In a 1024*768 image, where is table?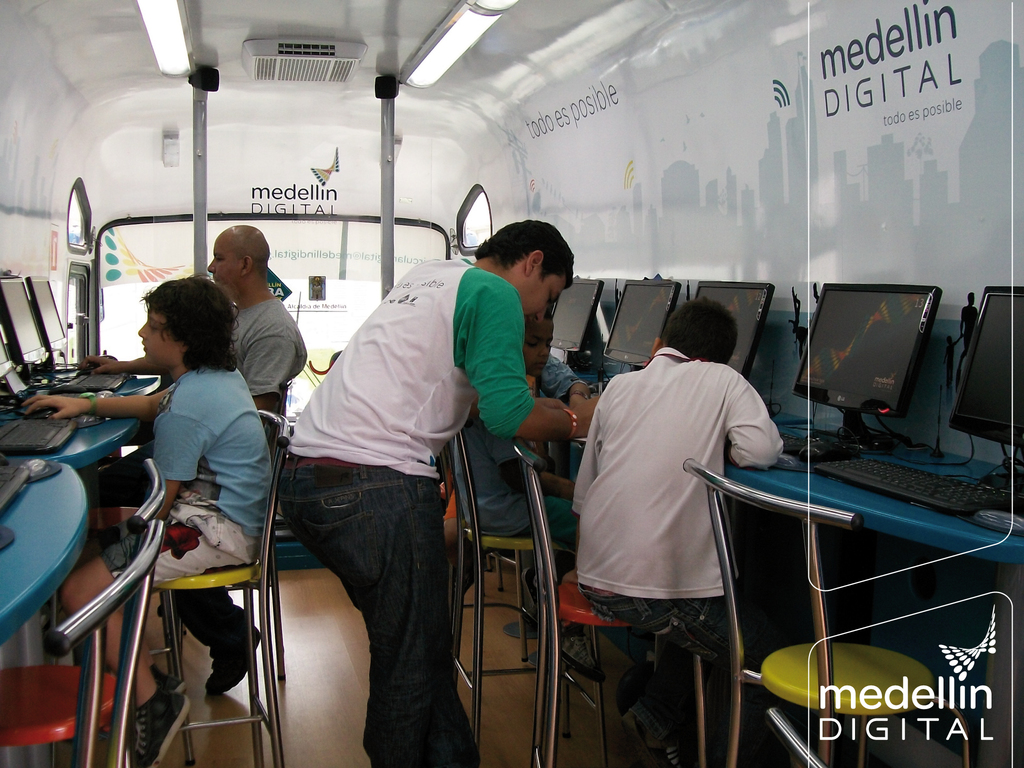
left=566, top=364, right=615, bottom=381.
